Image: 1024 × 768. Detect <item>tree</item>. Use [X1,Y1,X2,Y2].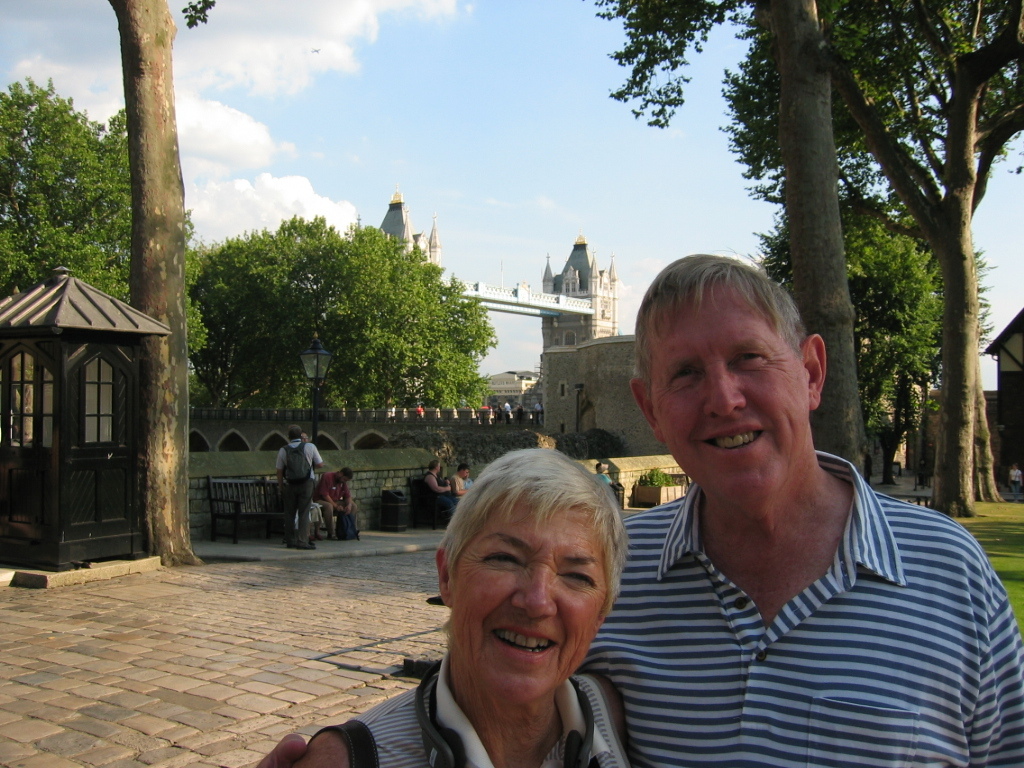
[759,0,880,489].
